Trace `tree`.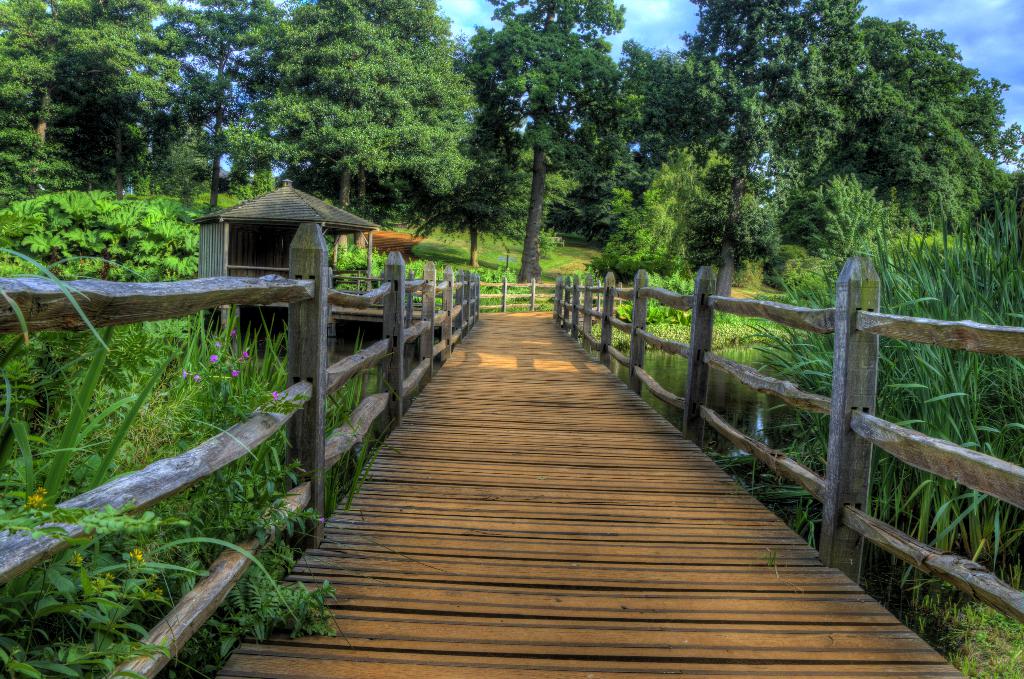
Traced to l=141, t=101, r=209, b=218.
